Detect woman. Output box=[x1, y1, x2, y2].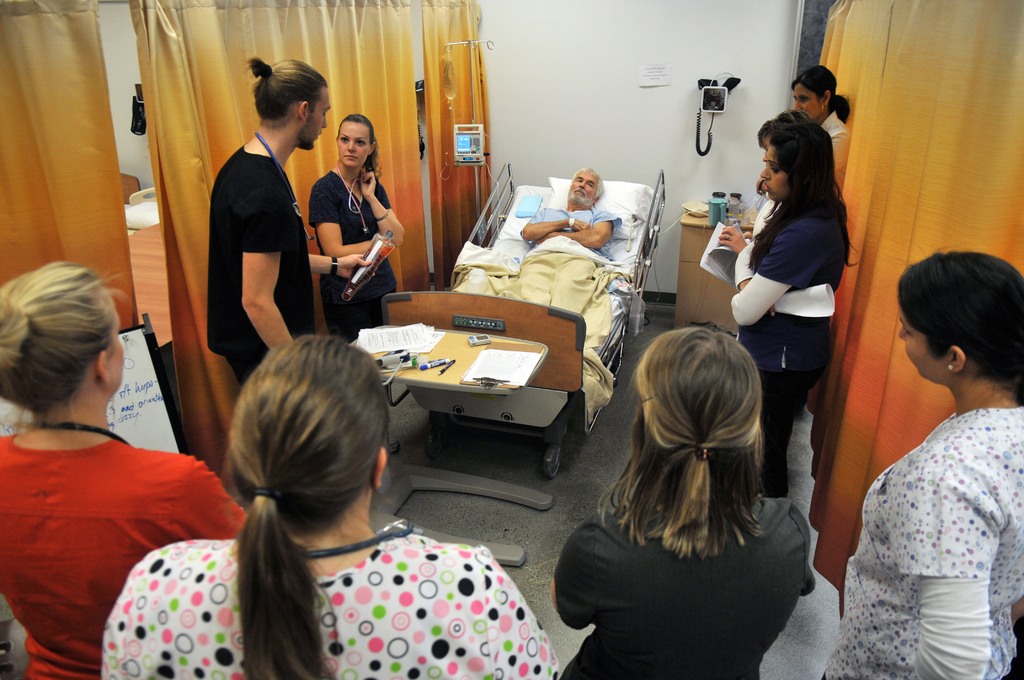
box=[582, 304, 829, 675].
